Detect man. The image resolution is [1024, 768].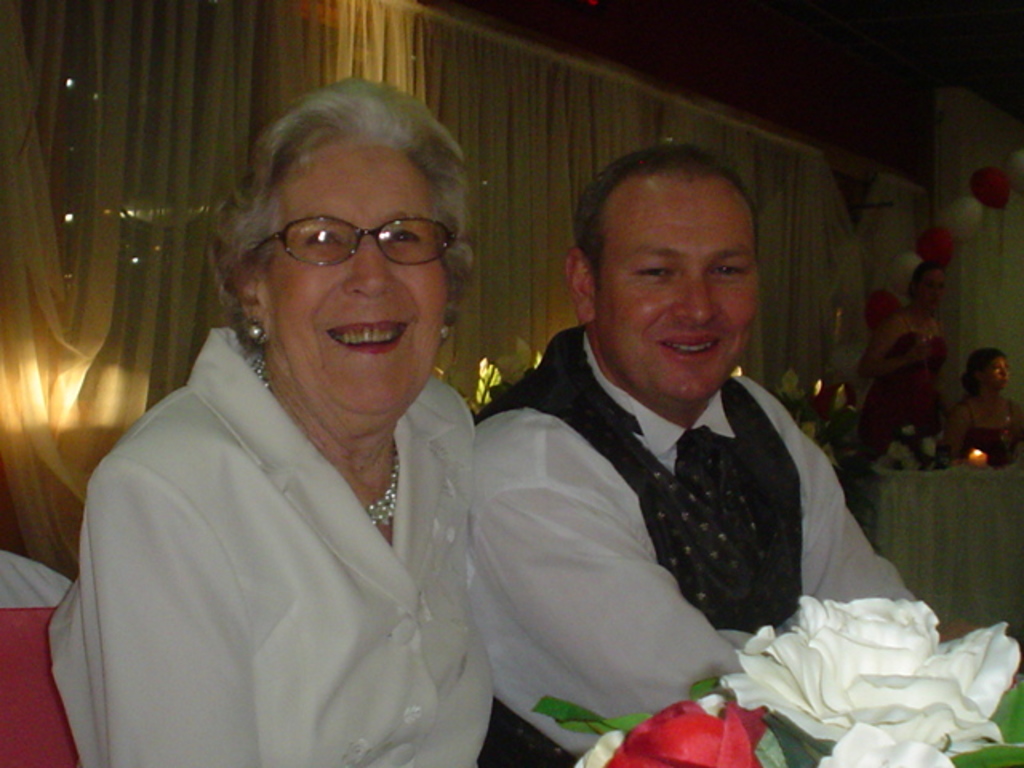
l=446, t=157, r=920, b=736.
